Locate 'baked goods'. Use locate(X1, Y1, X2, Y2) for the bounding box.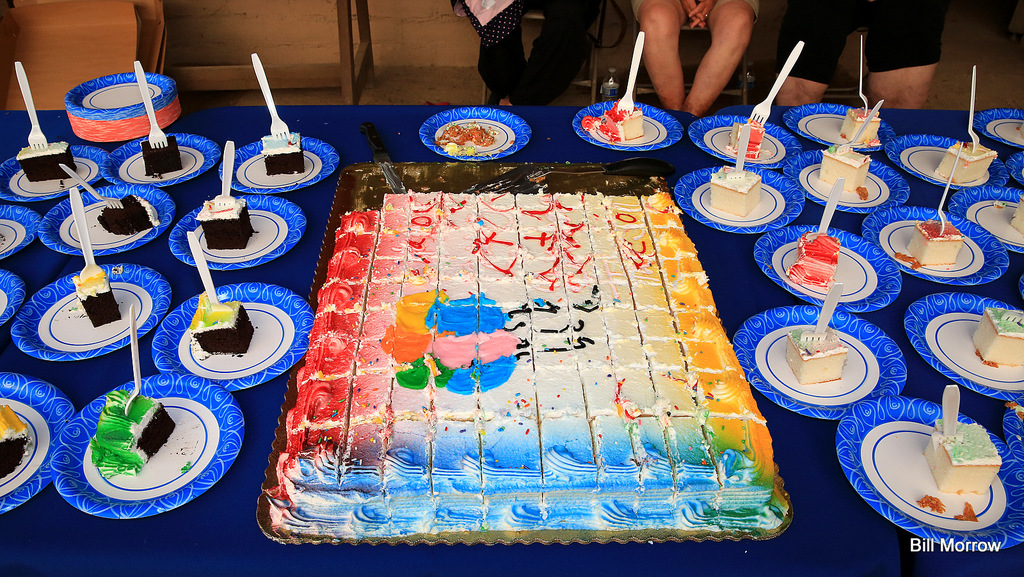
locate(605, 104, 641, 138).
